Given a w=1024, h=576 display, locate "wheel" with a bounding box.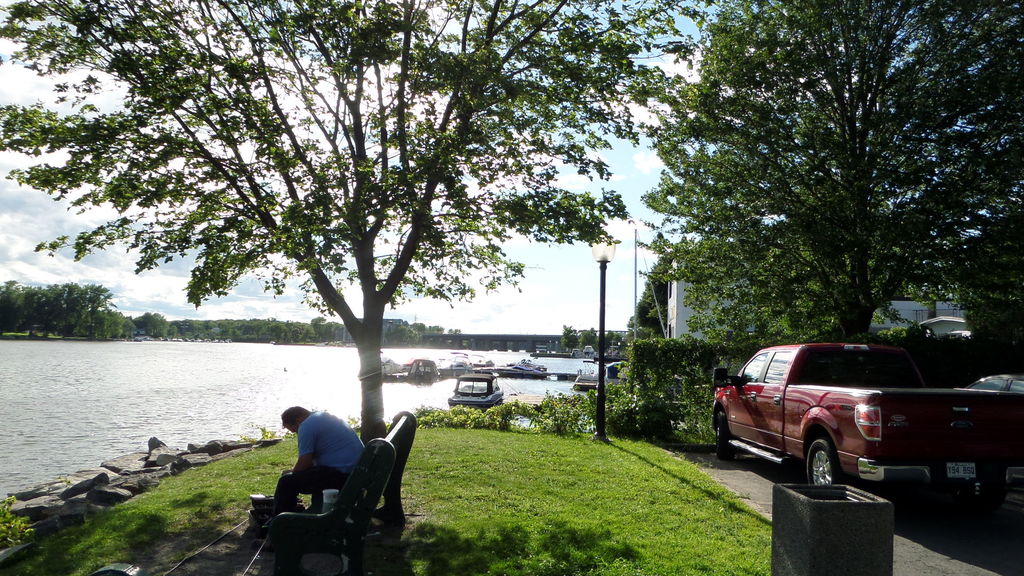
Located: left=712, top=413, right=737, bottom=462.
